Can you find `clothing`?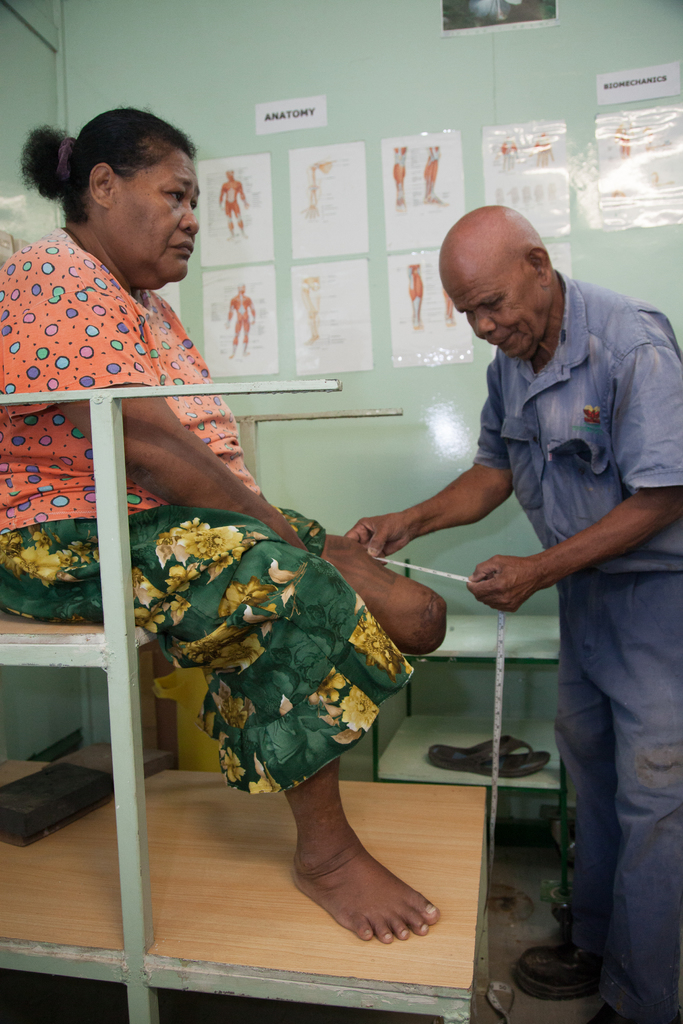
Yes, bounding box: {"left": 459, "top": 273, "right": 682, "bottom": 1023}.
